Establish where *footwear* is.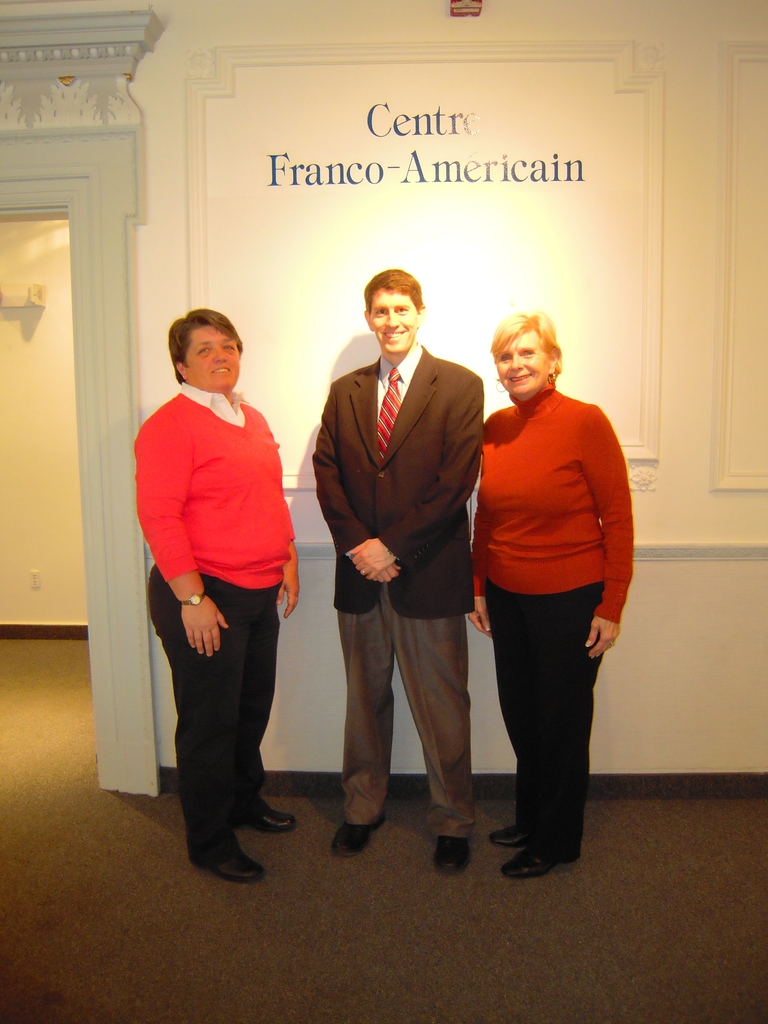
Established at select_region(331, 781, 407, 859).
